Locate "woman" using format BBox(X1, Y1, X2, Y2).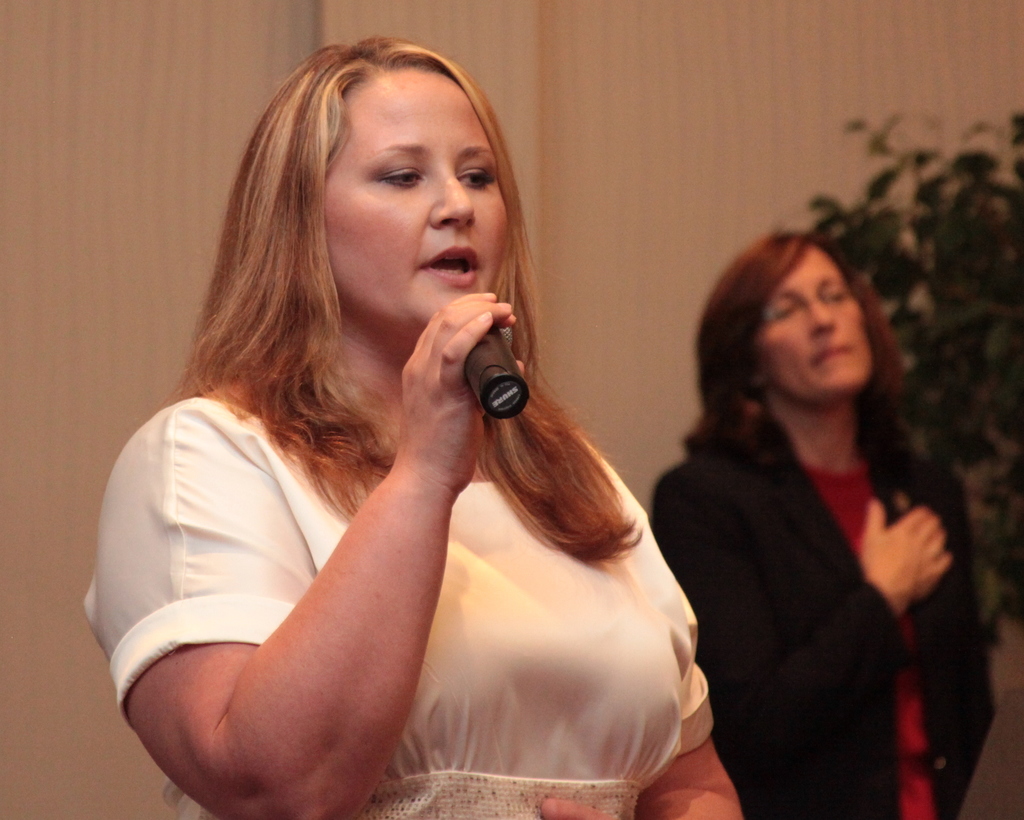
BBox(643, 241, 1000, 819).
